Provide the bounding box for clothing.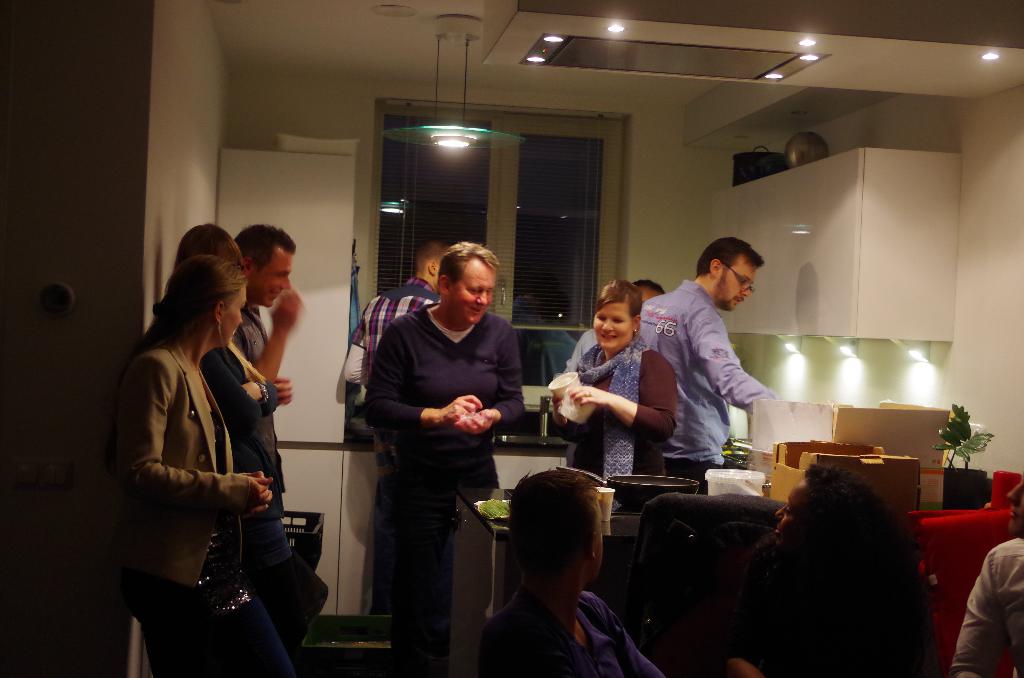
<region>639, 280, 782, 494</region>.
